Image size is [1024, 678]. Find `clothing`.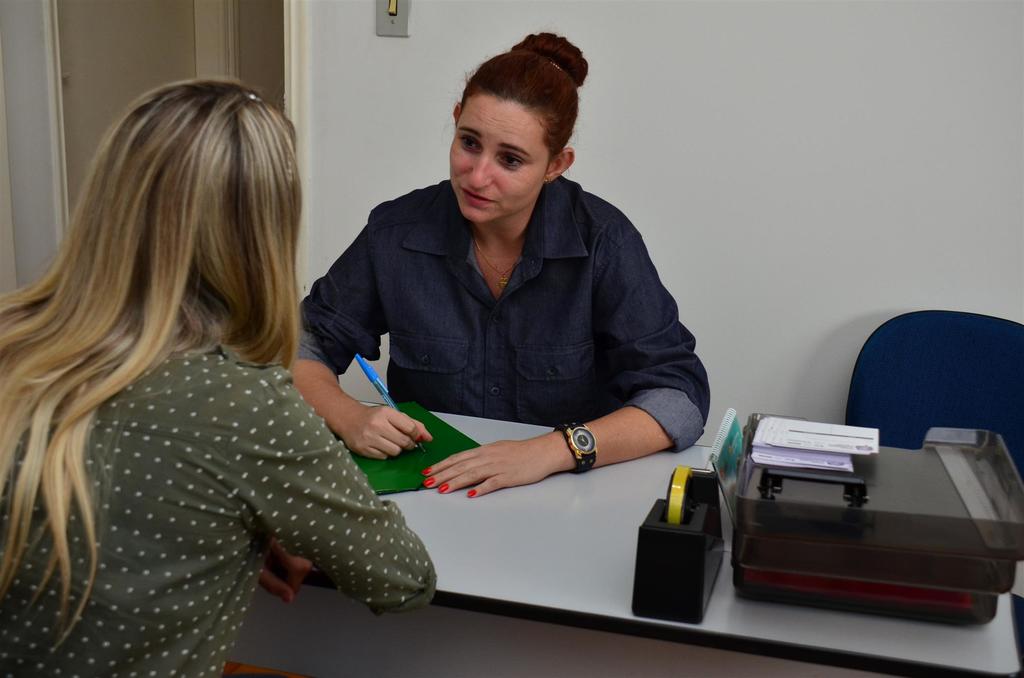
250/120/710/615.
